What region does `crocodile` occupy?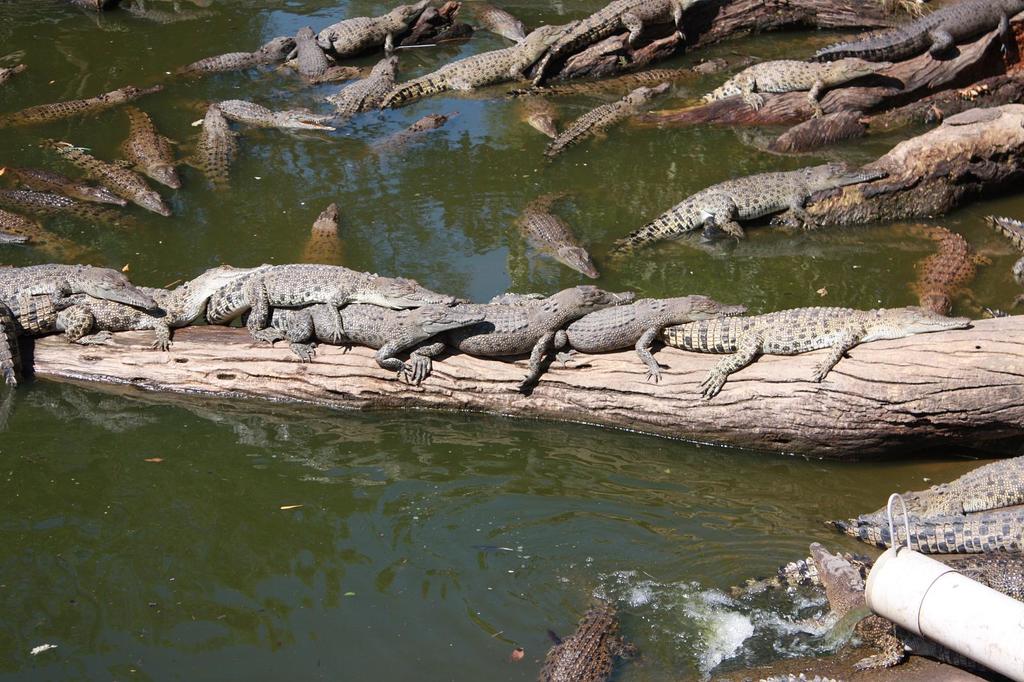
(left=877, top=455, right=1023, bottom=516).
